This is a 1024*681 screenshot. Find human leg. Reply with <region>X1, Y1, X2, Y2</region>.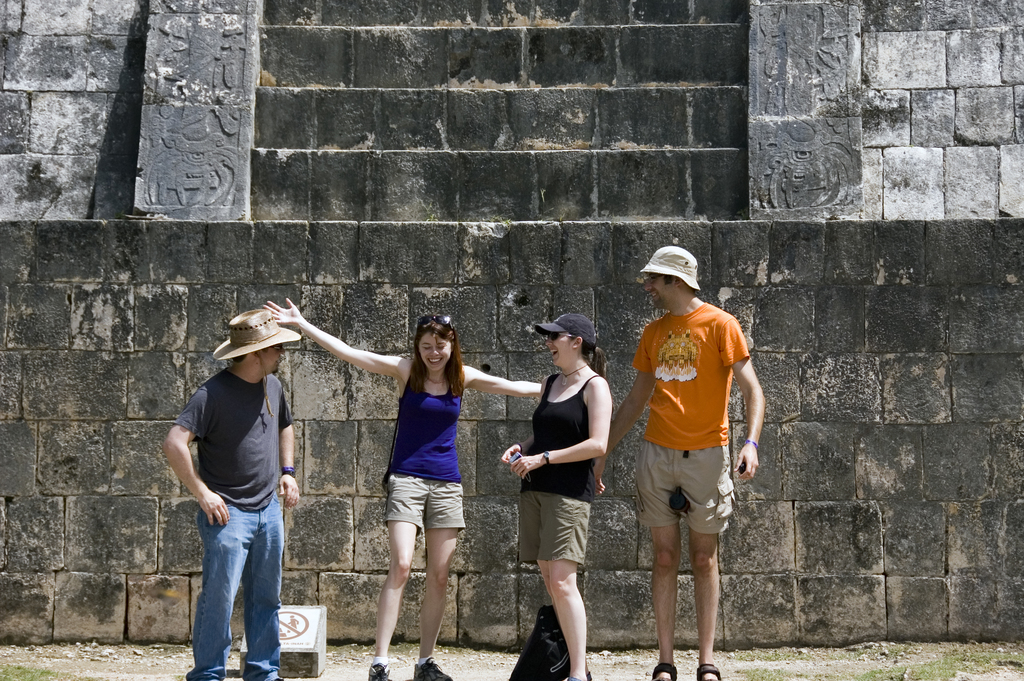
<region>247, 498, 280, 680</region>.
